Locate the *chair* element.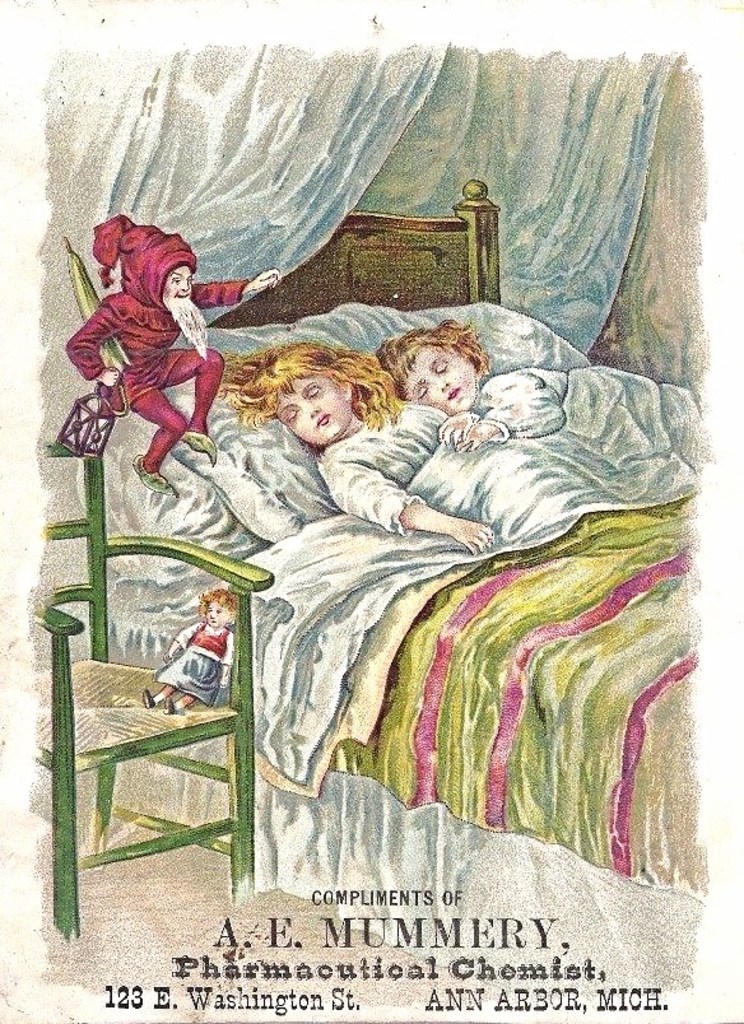
Element bbox: [9,518,292,911].
